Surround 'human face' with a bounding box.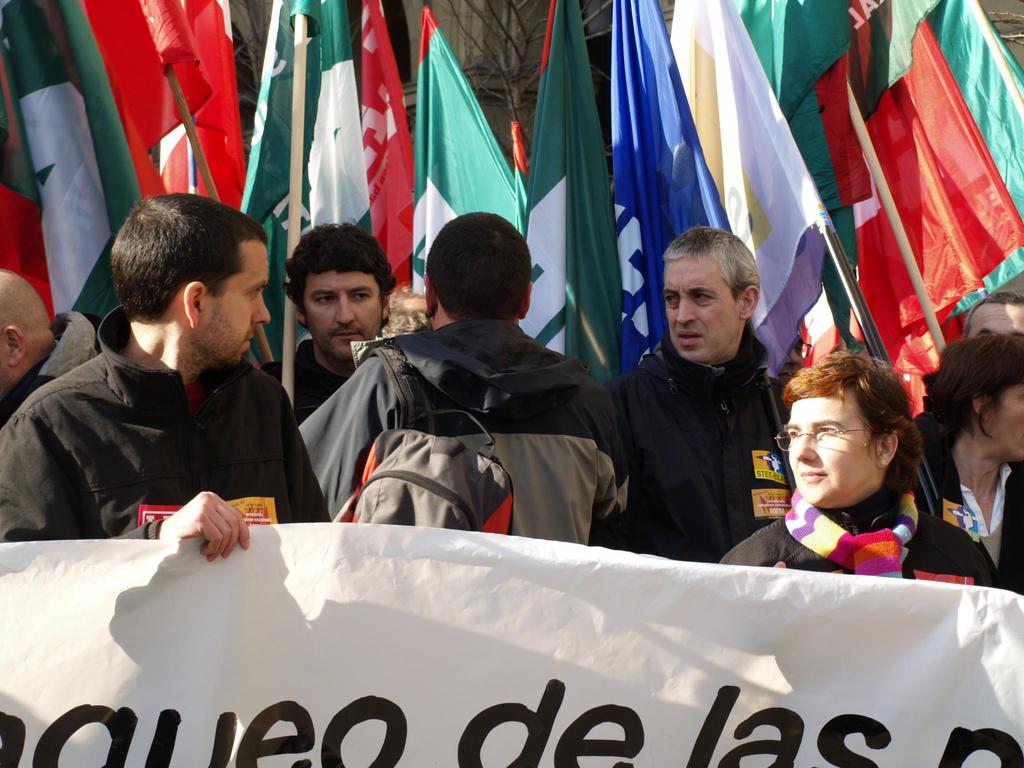
x1=202, y1=242, x2=271, y2=366.
